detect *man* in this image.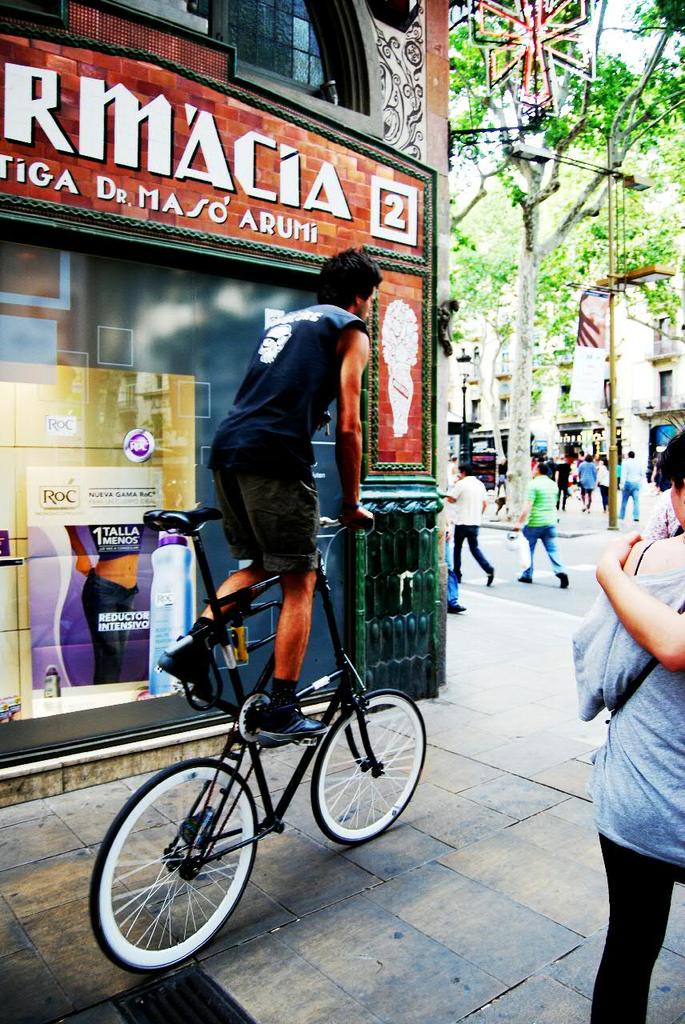
Detection: {"left": 515, "top": 458, "right": 569, "bottom": 589}.
